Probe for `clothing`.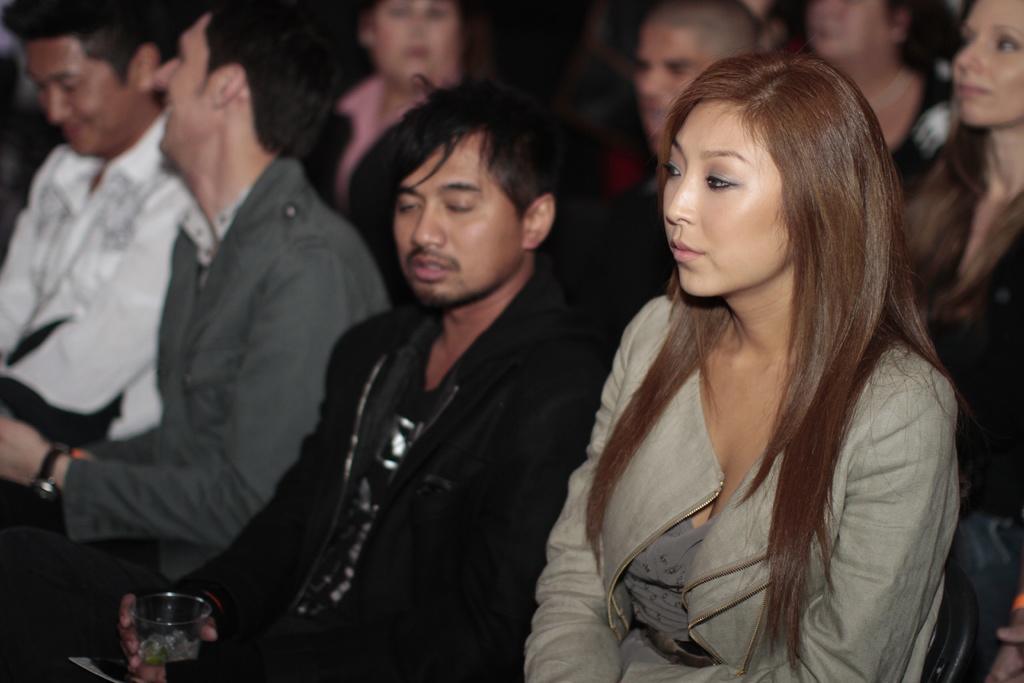
Probe result: 306,69,463,209.
